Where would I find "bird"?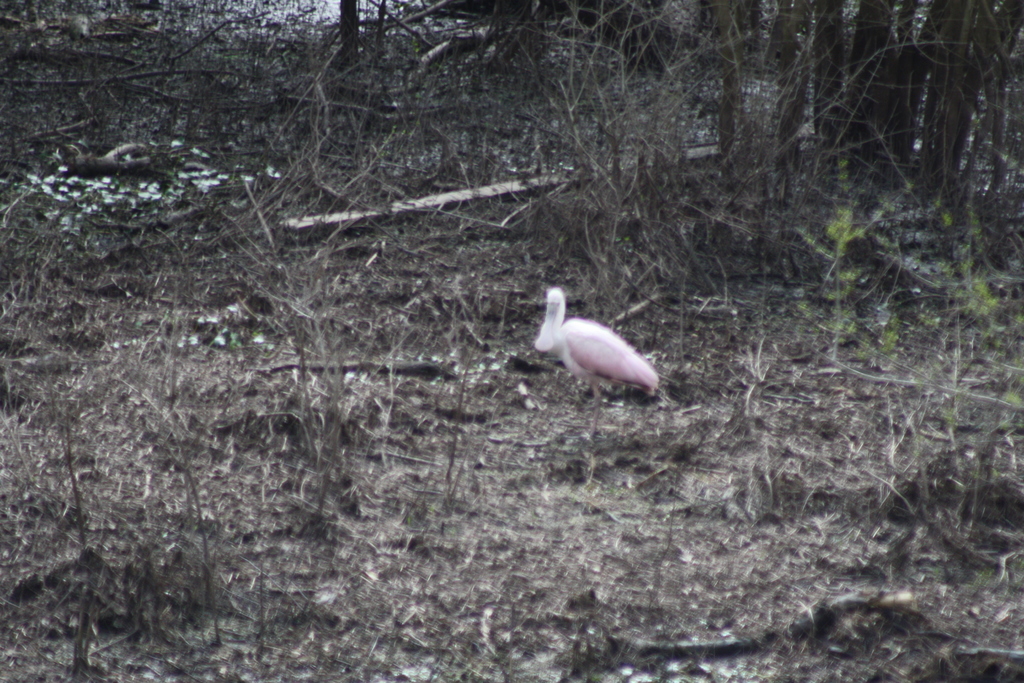
At left=540, top=297, right=662, bottom=403.
